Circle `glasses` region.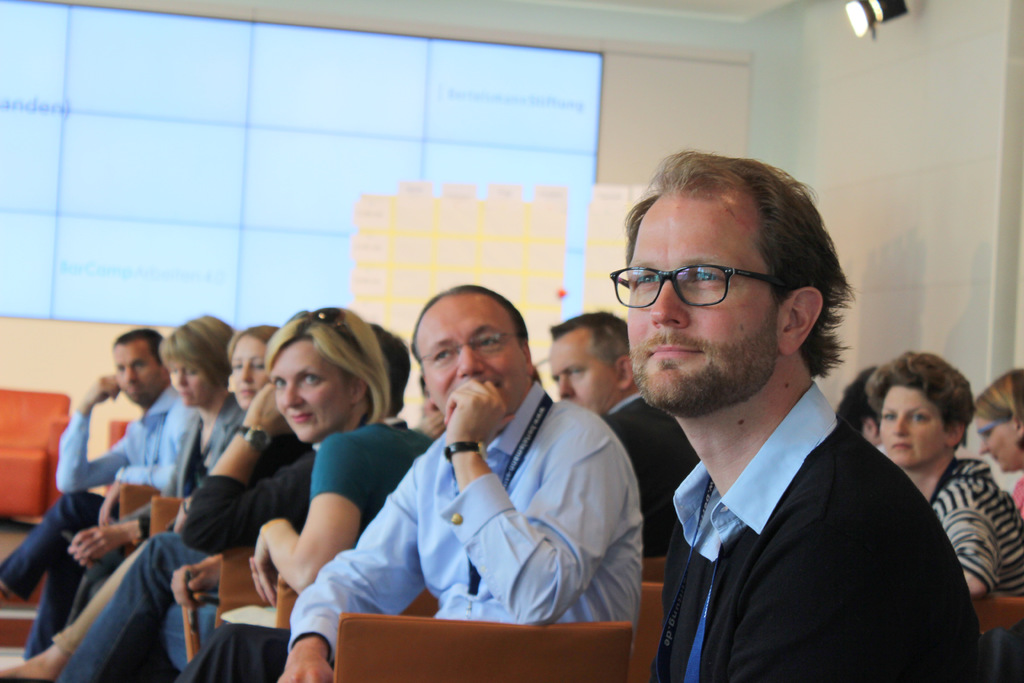
Region: BBox(283, 300, 365, 358).
